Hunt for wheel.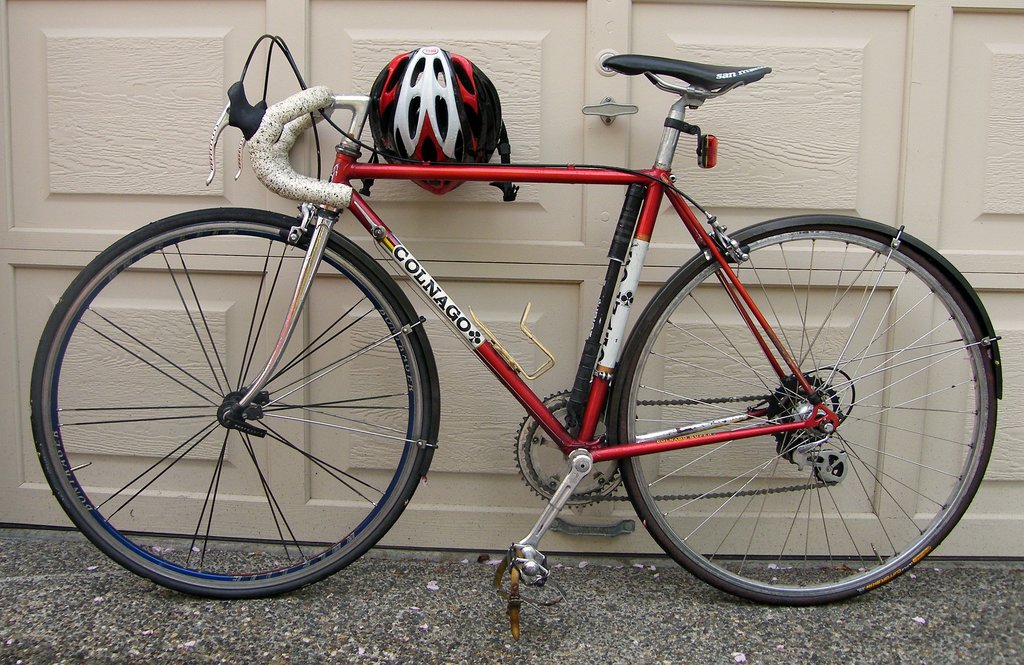
Hunted down at 29, 206, 435, 600.
